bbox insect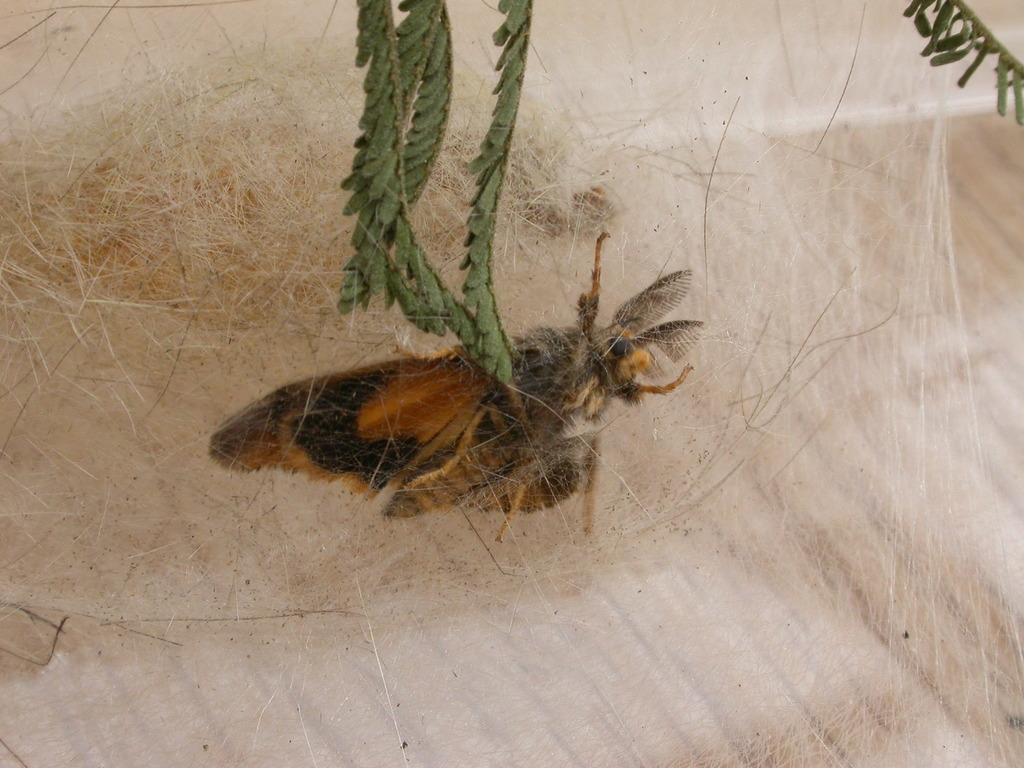
<box>196,225,705,549</box>
